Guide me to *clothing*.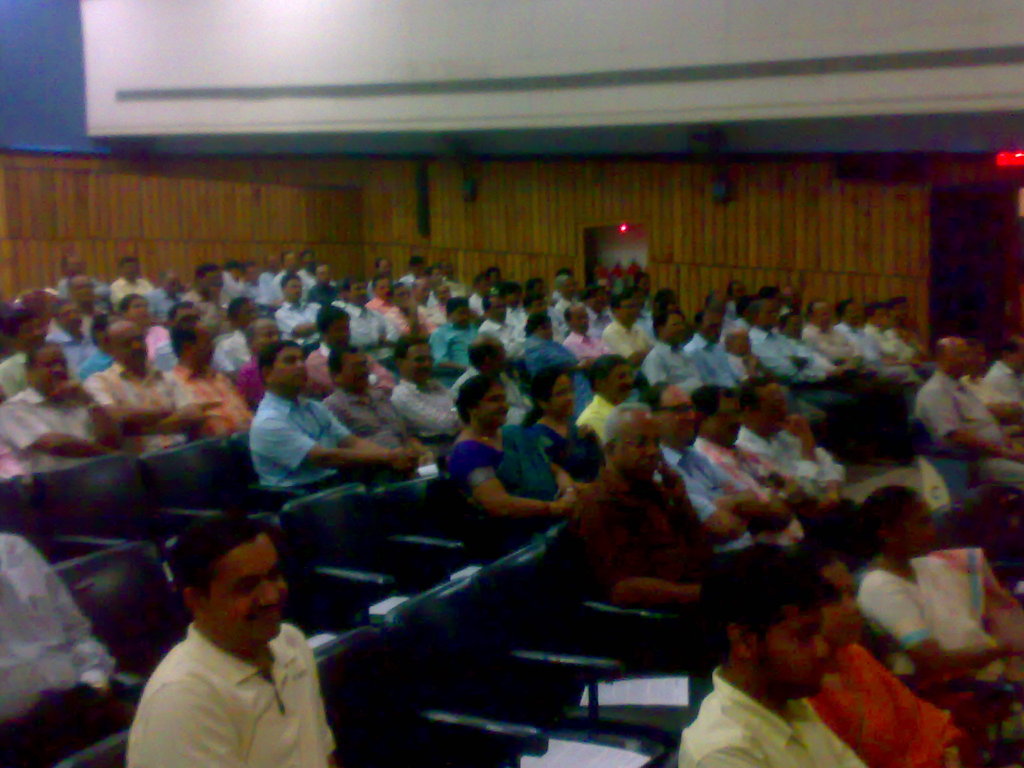
Guidance: left=393, top=366, right=467, bottom=460.
